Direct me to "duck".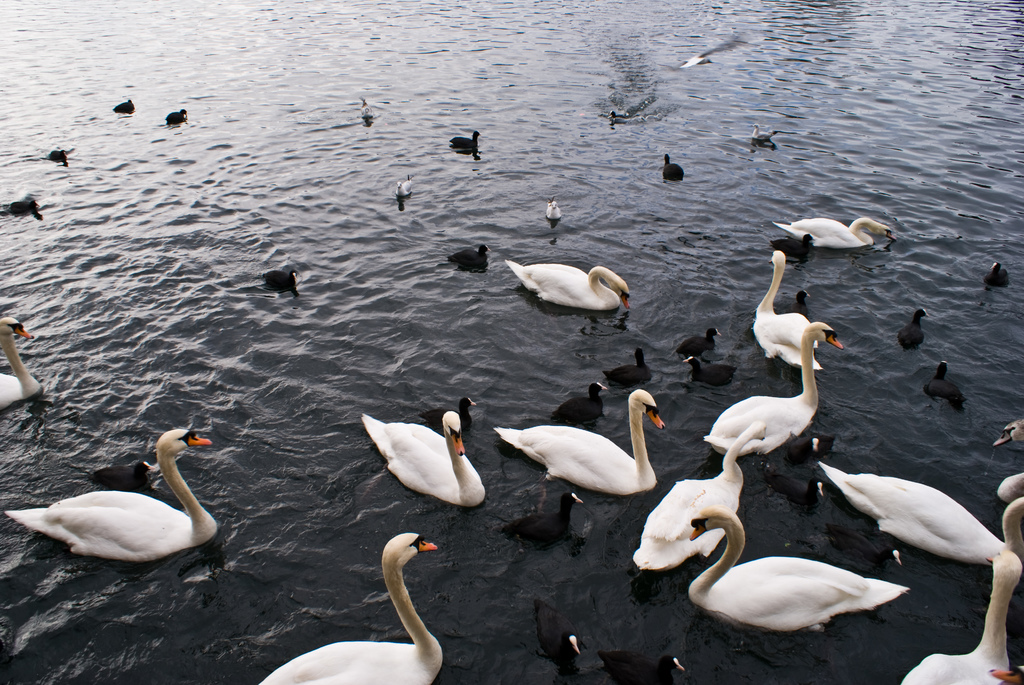
Direction: <region>707, 322, 843, 457</region>.
